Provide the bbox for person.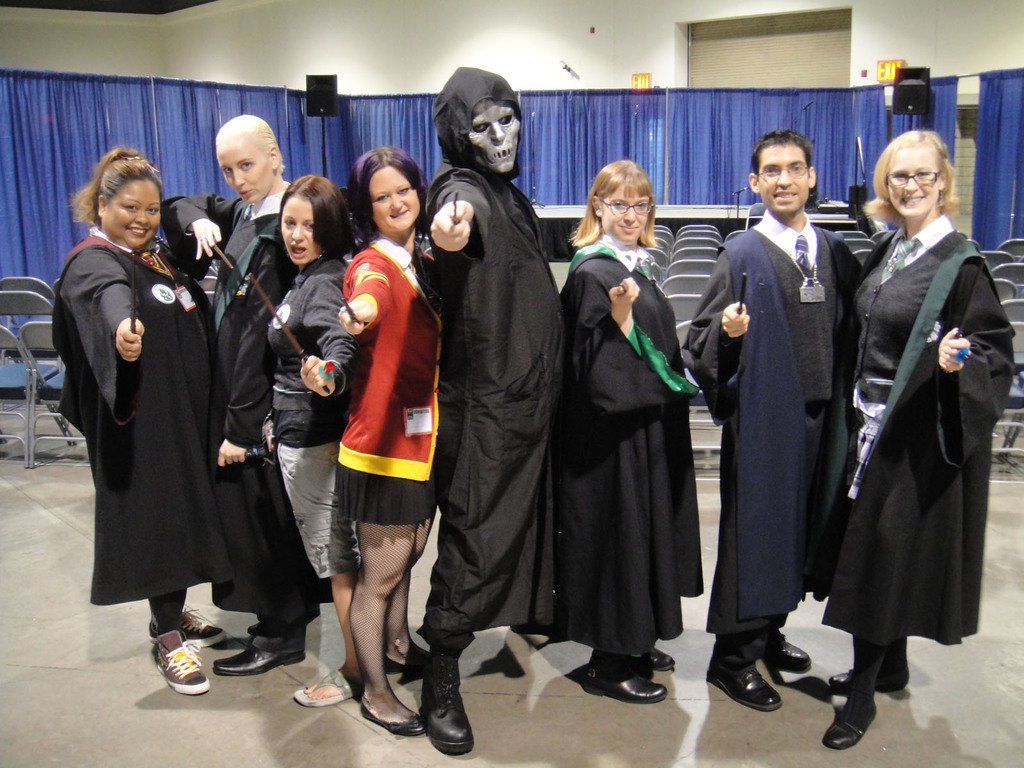
left=825, top=117, right=1003, bottom=767.
